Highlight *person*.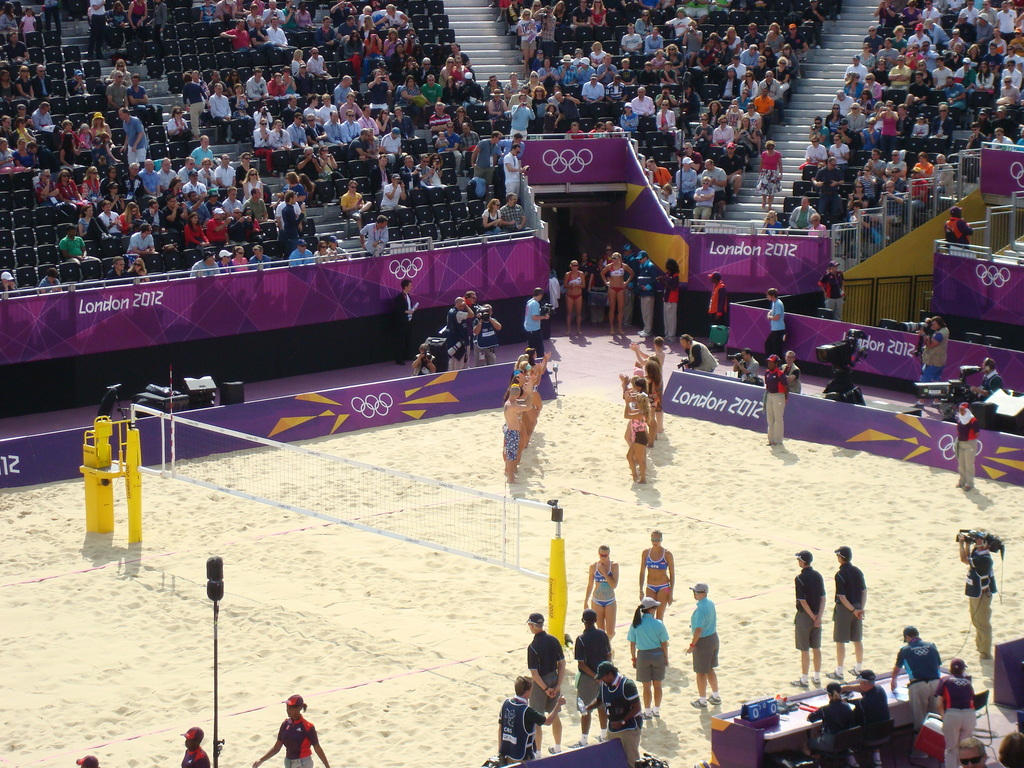
Highlighted region: l=755, t=355, r=789, b=445.
